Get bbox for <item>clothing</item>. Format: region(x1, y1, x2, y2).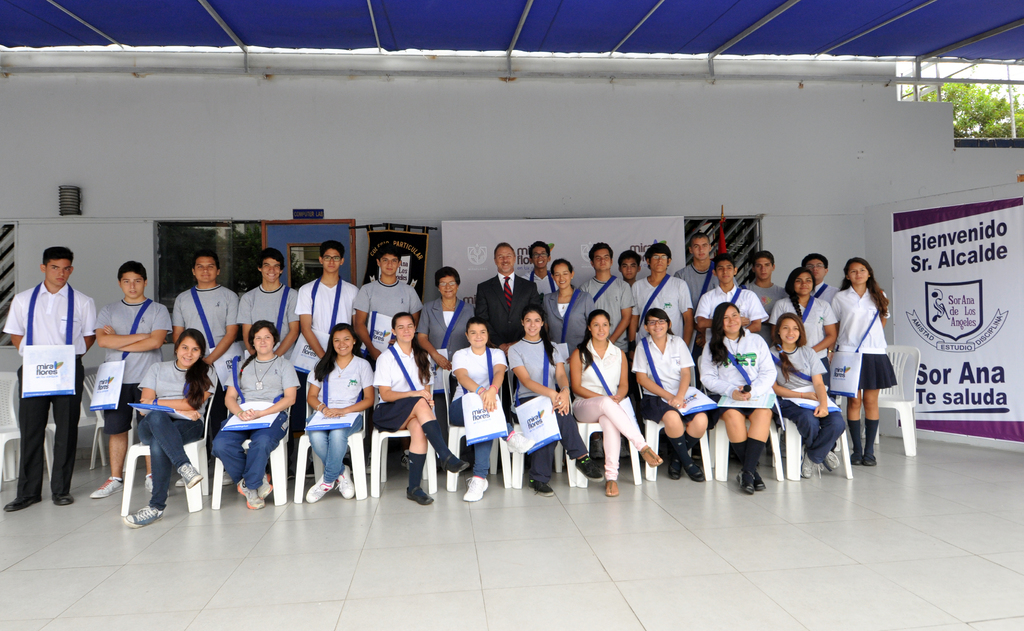
region(538, 286, 593, 373).
